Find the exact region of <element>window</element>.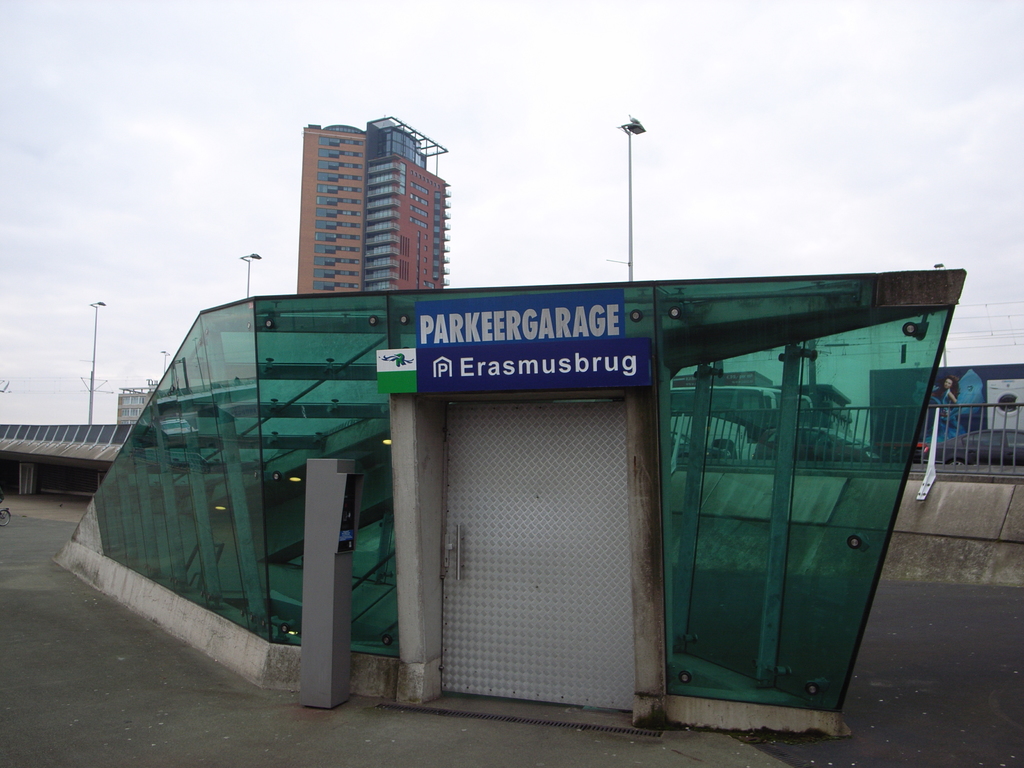
Exact region: bbox(317, 209, 337, 218).
